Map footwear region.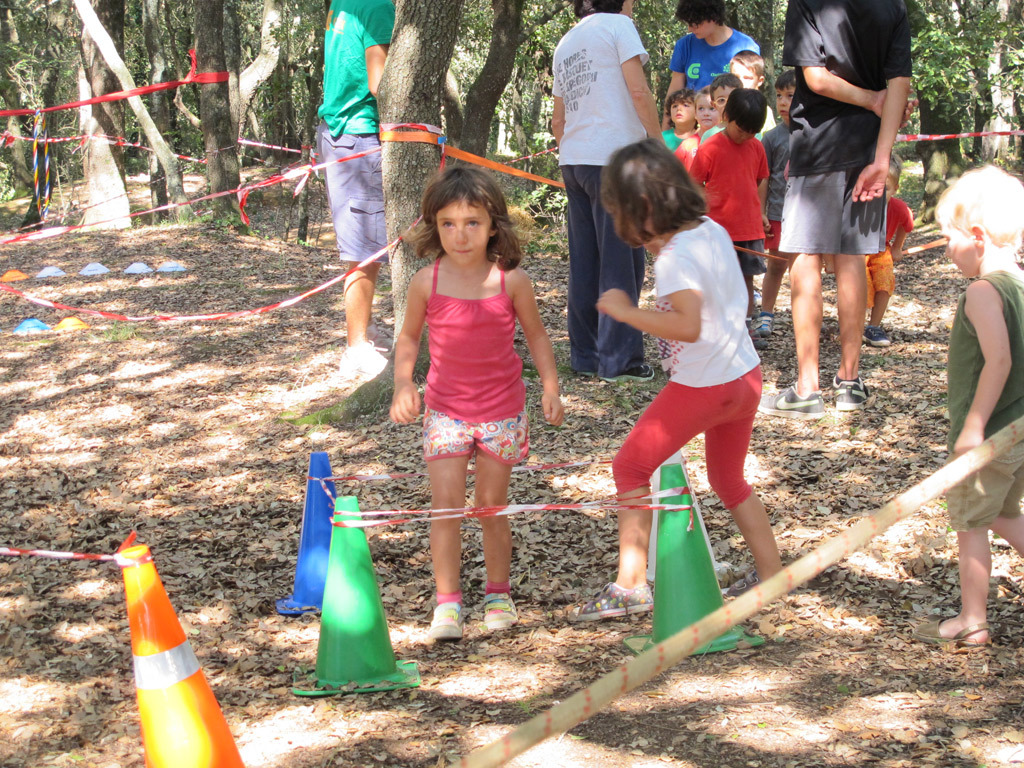
Mapped to x1=604 y1=365 x2=657 y2=379.
